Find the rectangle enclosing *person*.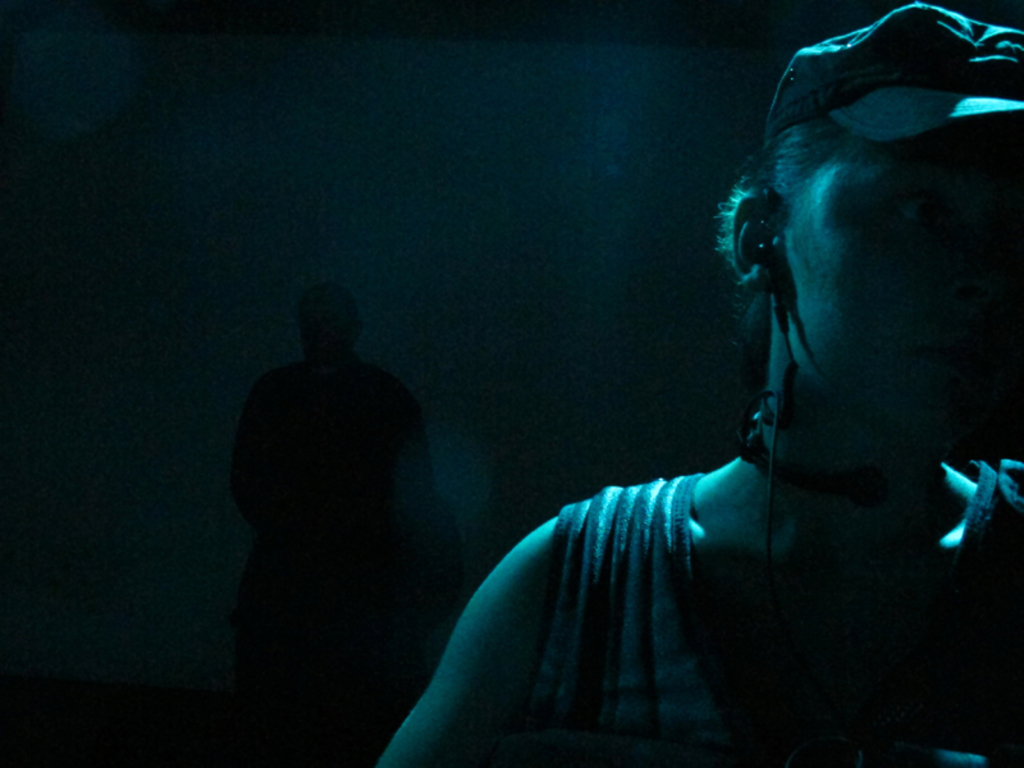
[left=314, top=84, right=998, bottom=763].
